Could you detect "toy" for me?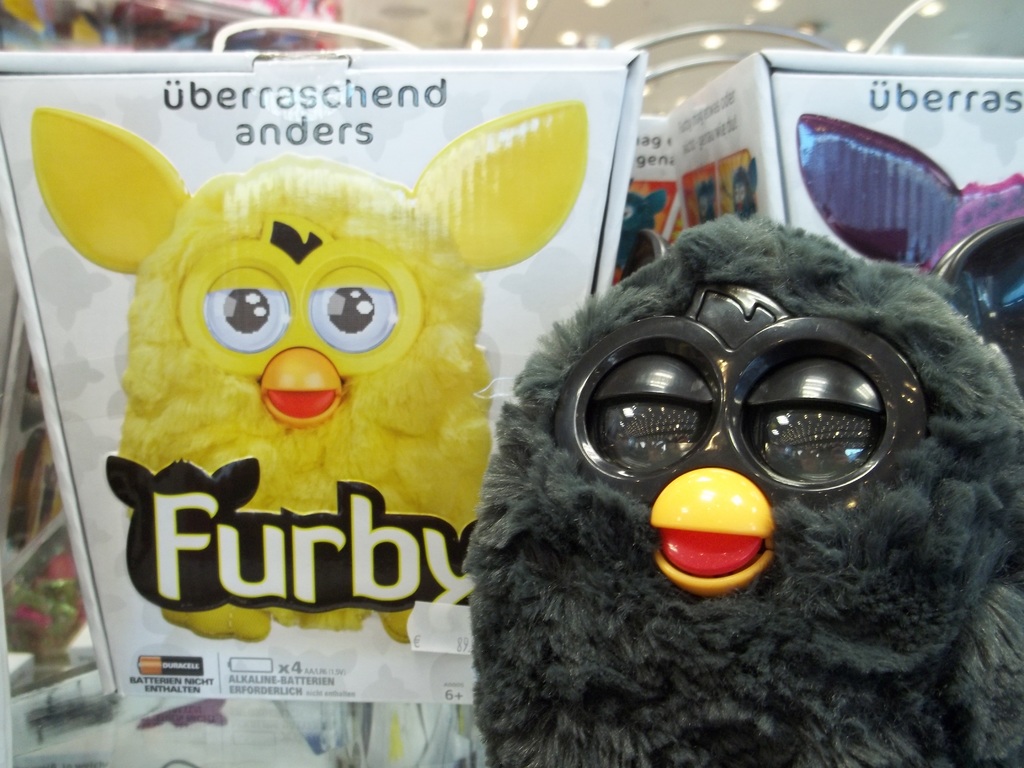
Detection result: (left=506, top=197, right=1023, bottom=744).
